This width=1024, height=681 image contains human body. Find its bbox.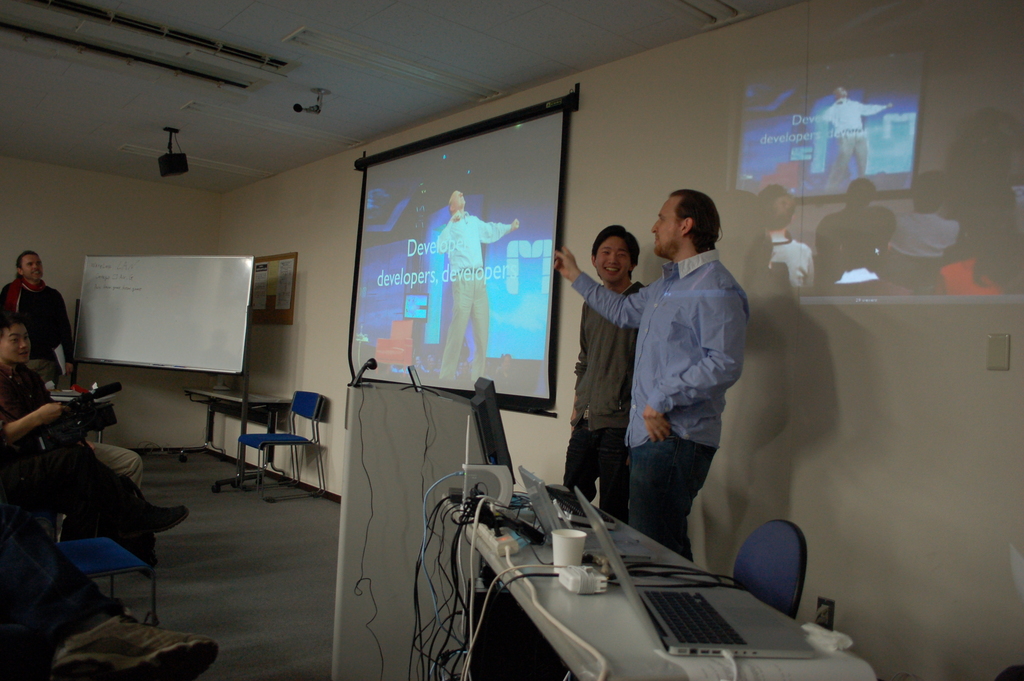
[0, 250, 71, 379].
